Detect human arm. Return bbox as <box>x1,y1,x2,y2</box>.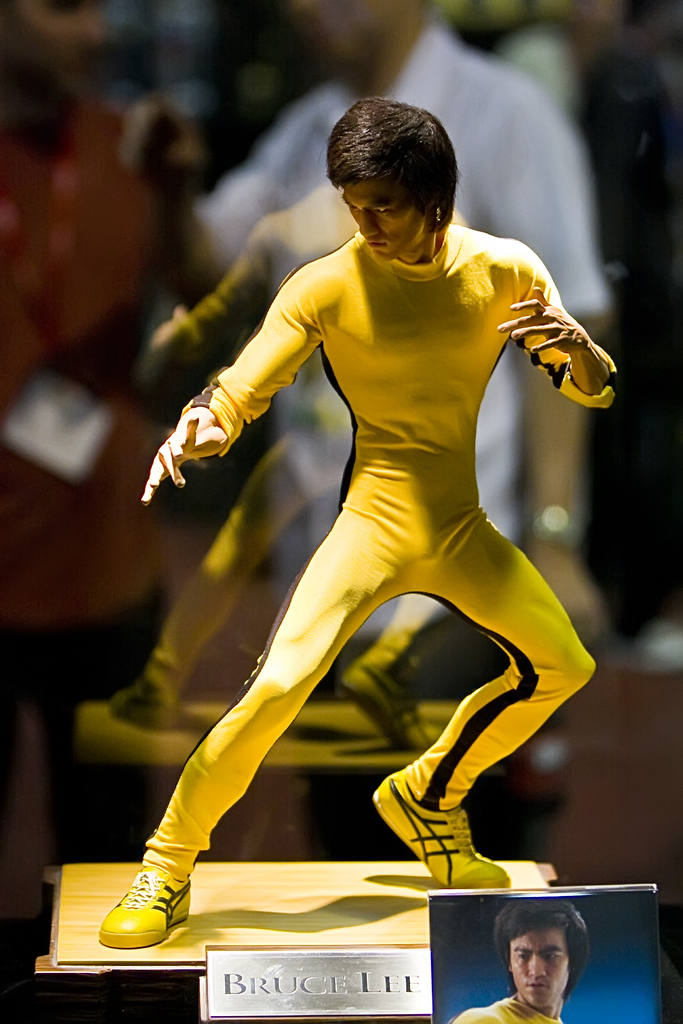
<box>503,252,633,436</box>.
